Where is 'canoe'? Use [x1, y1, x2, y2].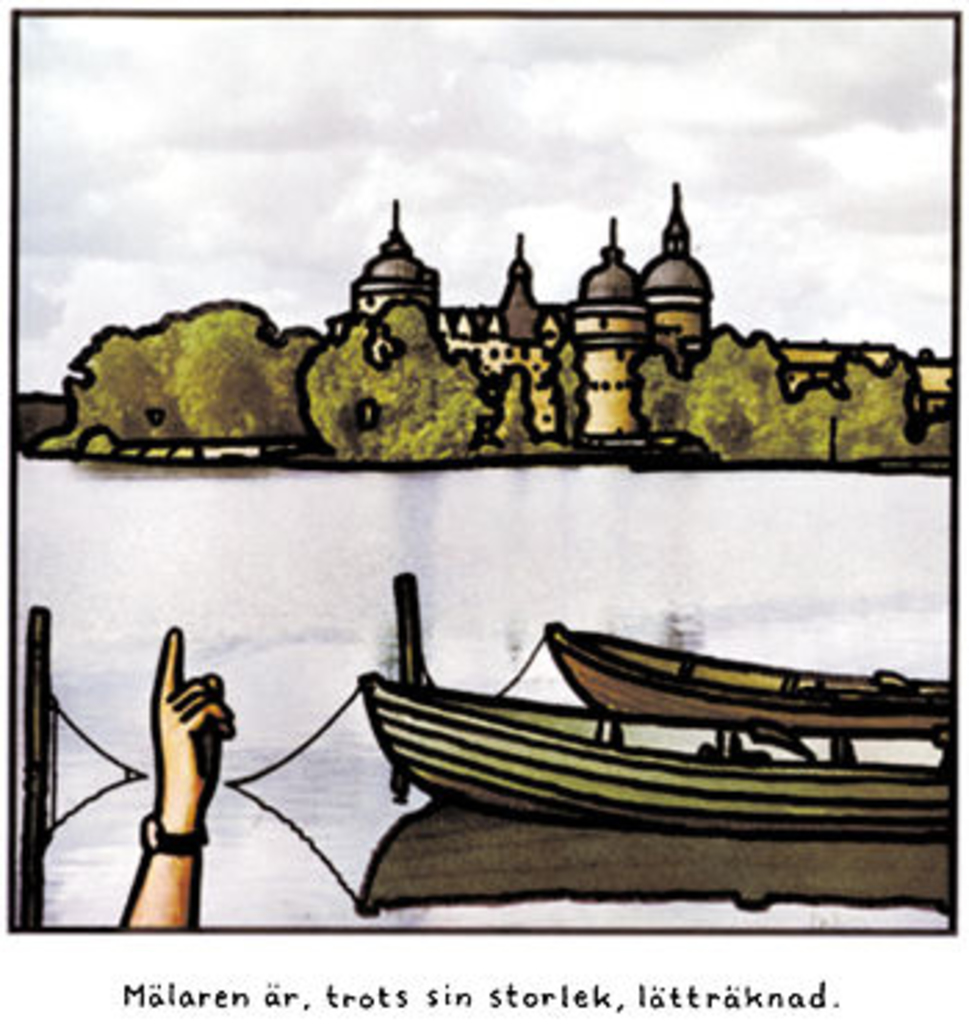
[299, 620, 947, 852].
